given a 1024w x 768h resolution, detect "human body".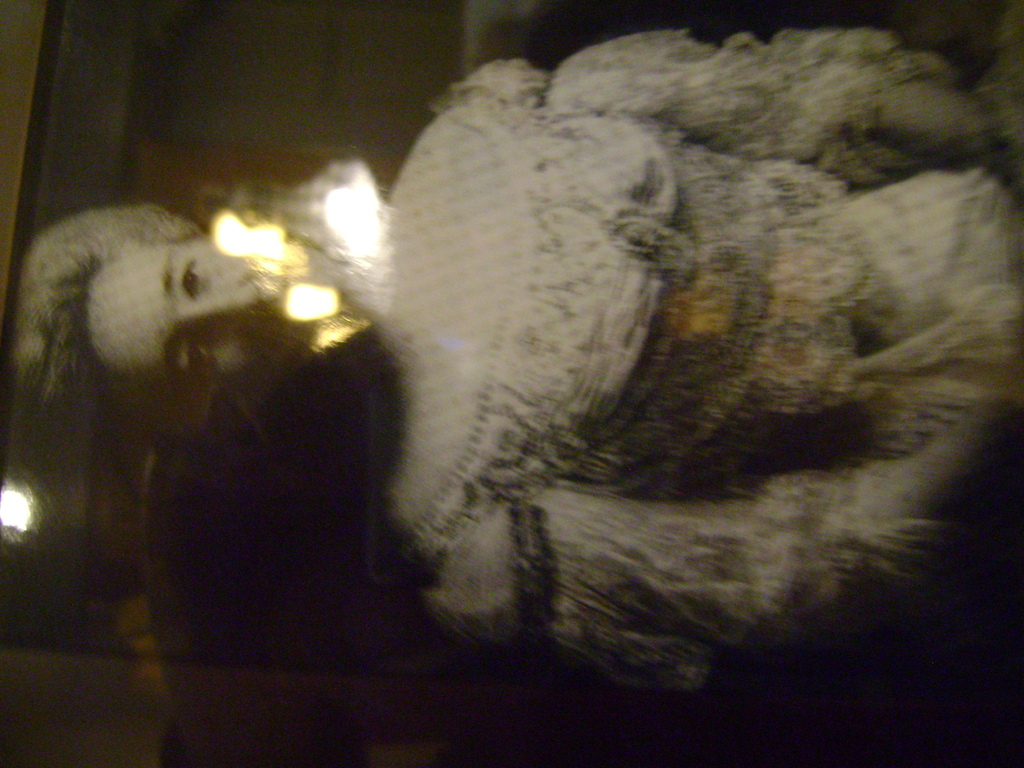
bbox=[4, 0, 1021, 716].
